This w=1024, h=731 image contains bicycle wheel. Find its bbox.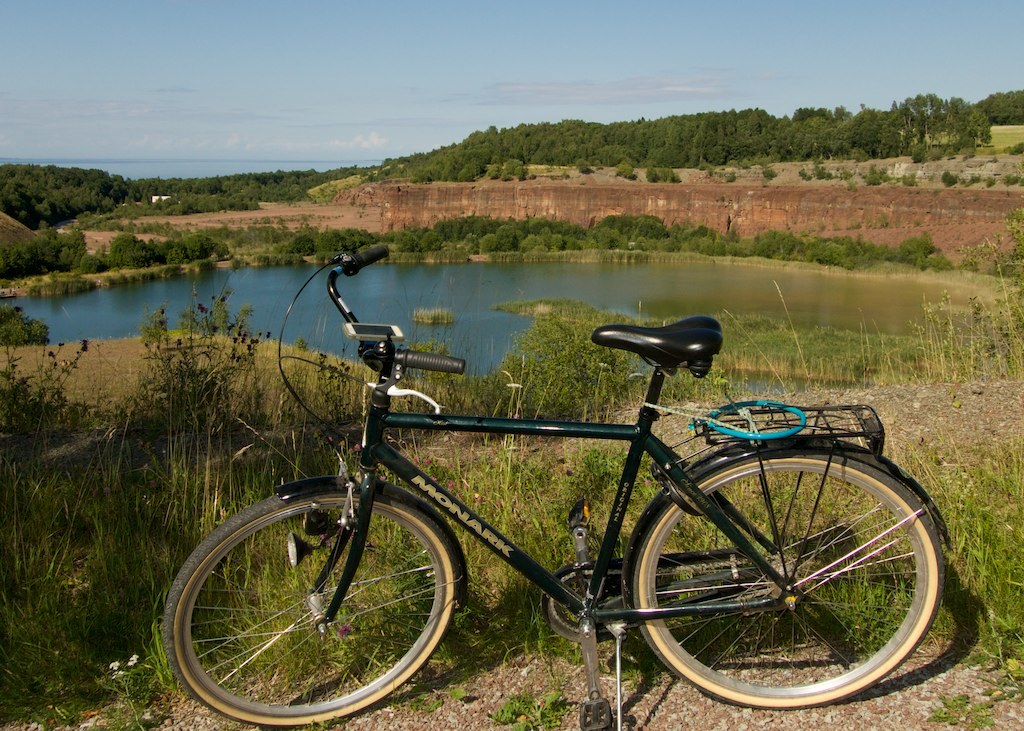
[618, 446, 948, 728].
